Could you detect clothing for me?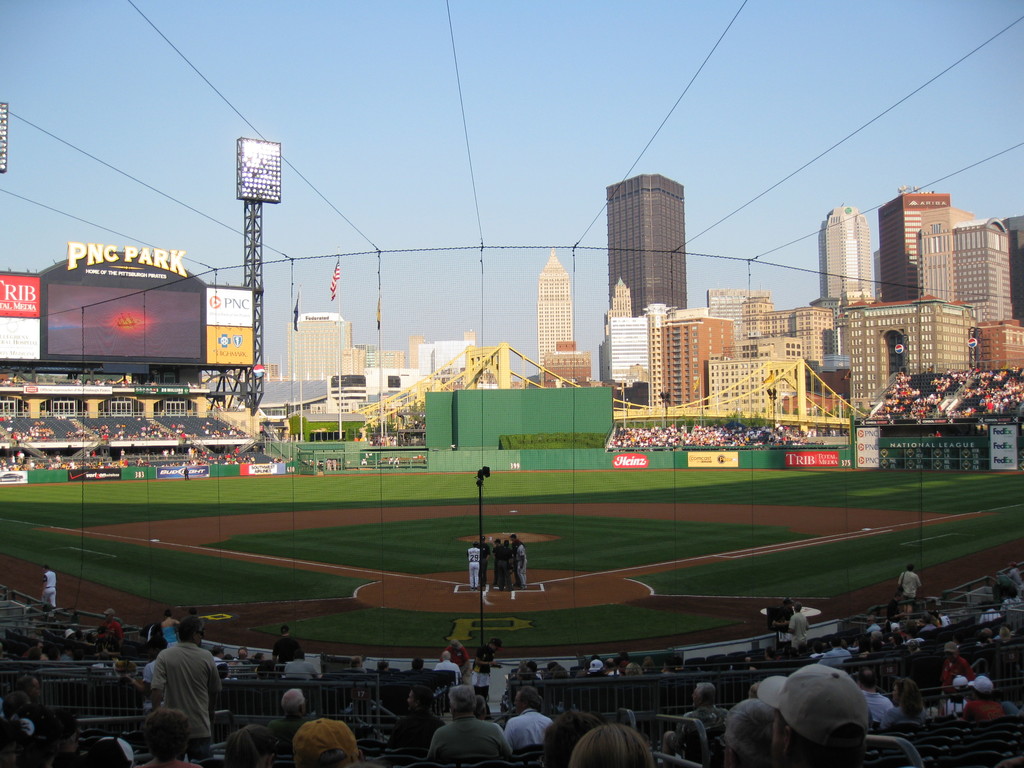
Detection result: select_region(488, 544, 506, 586).
